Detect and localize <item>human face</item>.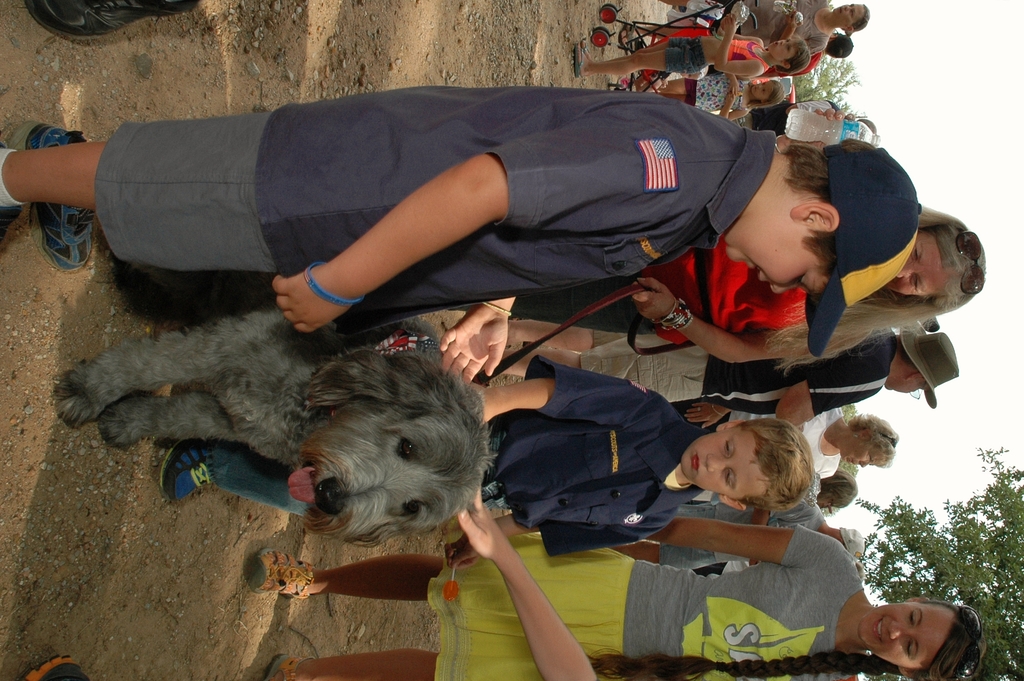
Localized at 729:226:831:297.
